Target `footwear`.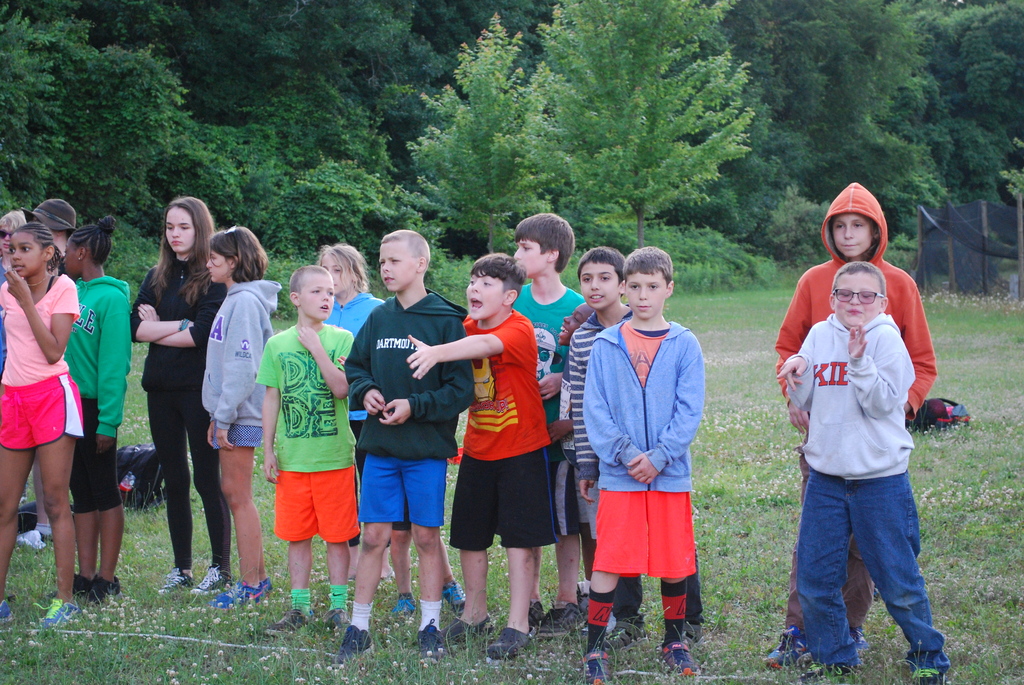
Target region: [335, 621, 376, 667].
